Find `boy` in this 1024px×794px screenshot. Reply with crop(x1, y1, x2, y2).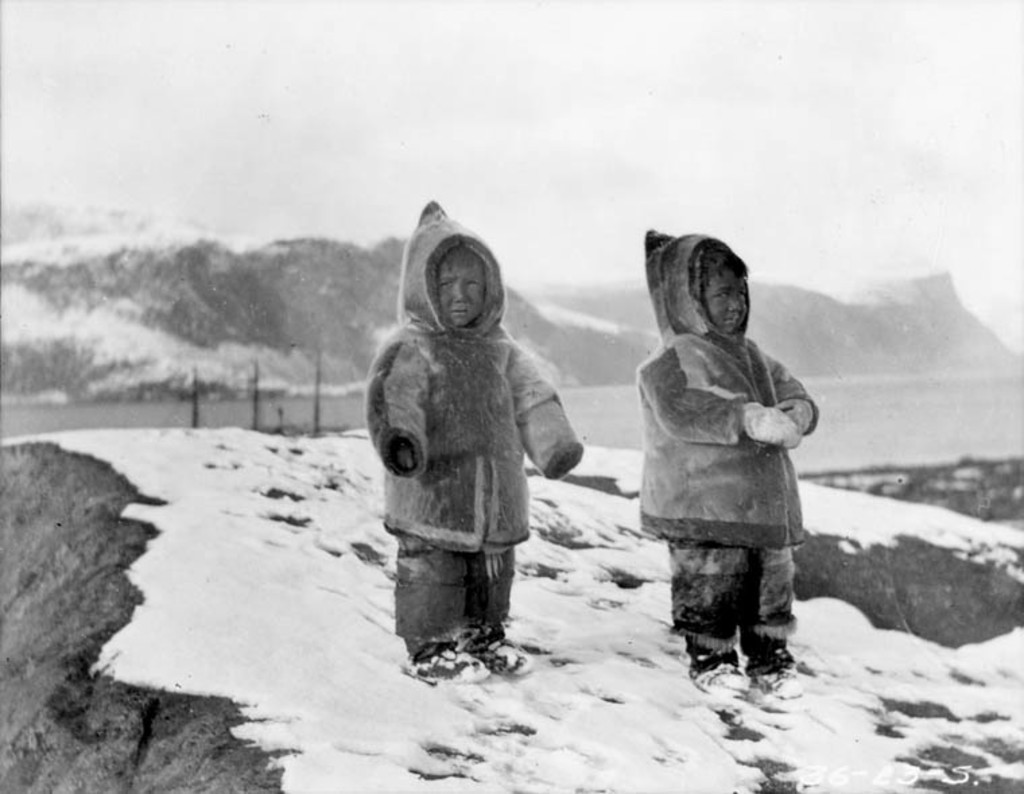
crop(640, 225, 814, 669).
